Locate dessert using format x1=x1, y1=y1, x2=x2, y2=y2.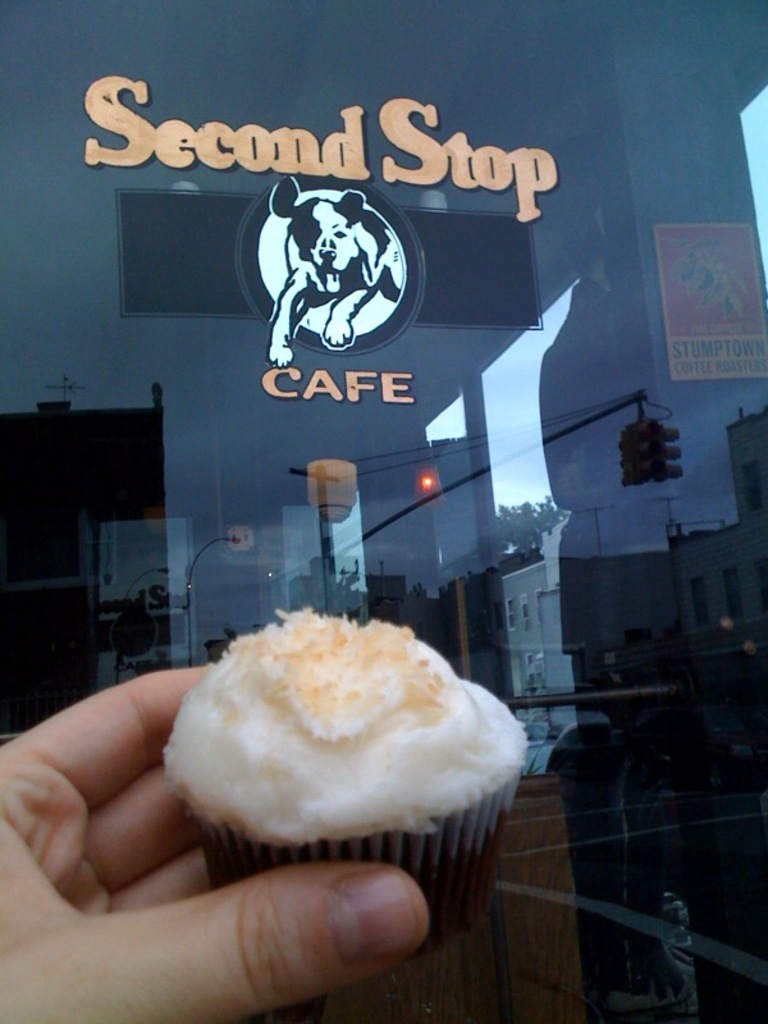
x1=163, y1=630, x2=526, y2=899.
